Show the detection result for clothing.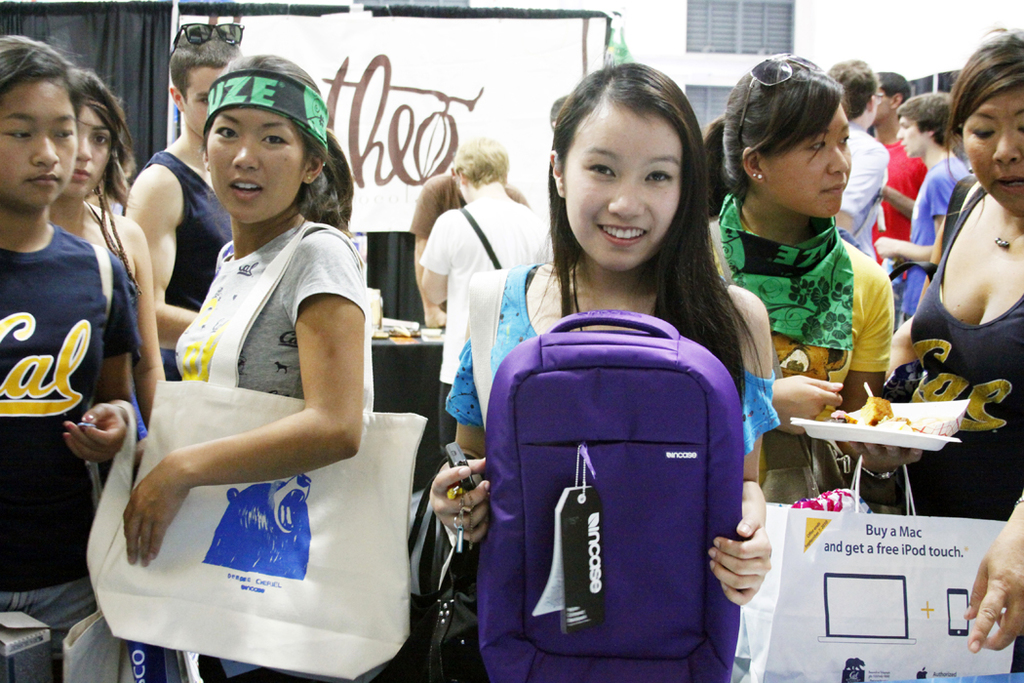
bbox(876, 148, 957, 326).
